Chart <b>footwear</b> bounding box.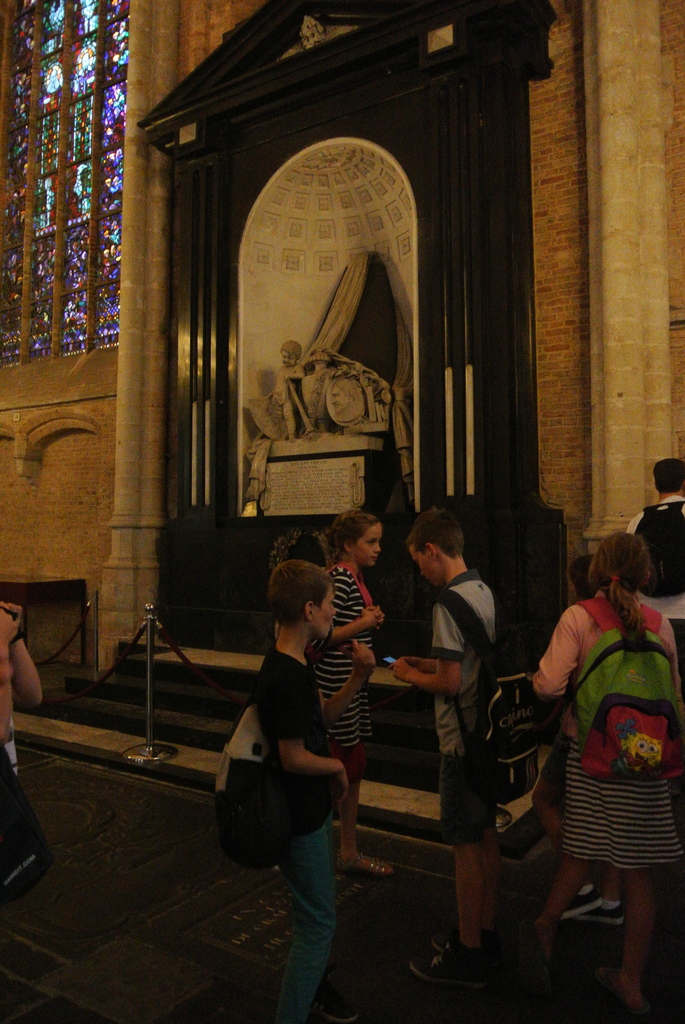
Charted: x1=573 y1=903 x2=626 y2=928.
